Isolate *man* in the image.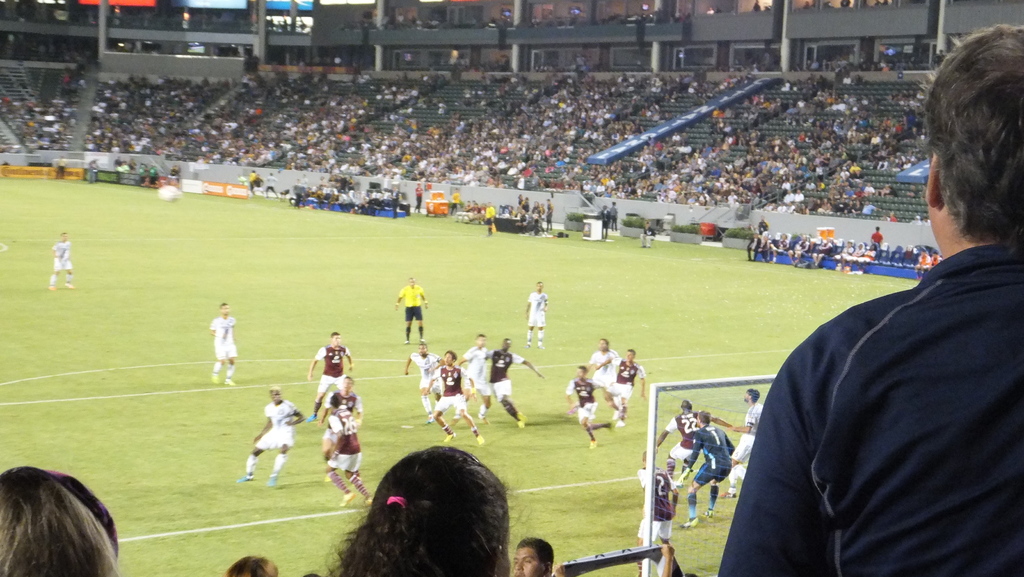
Isolated region: region(321, 370, 362, 436).
